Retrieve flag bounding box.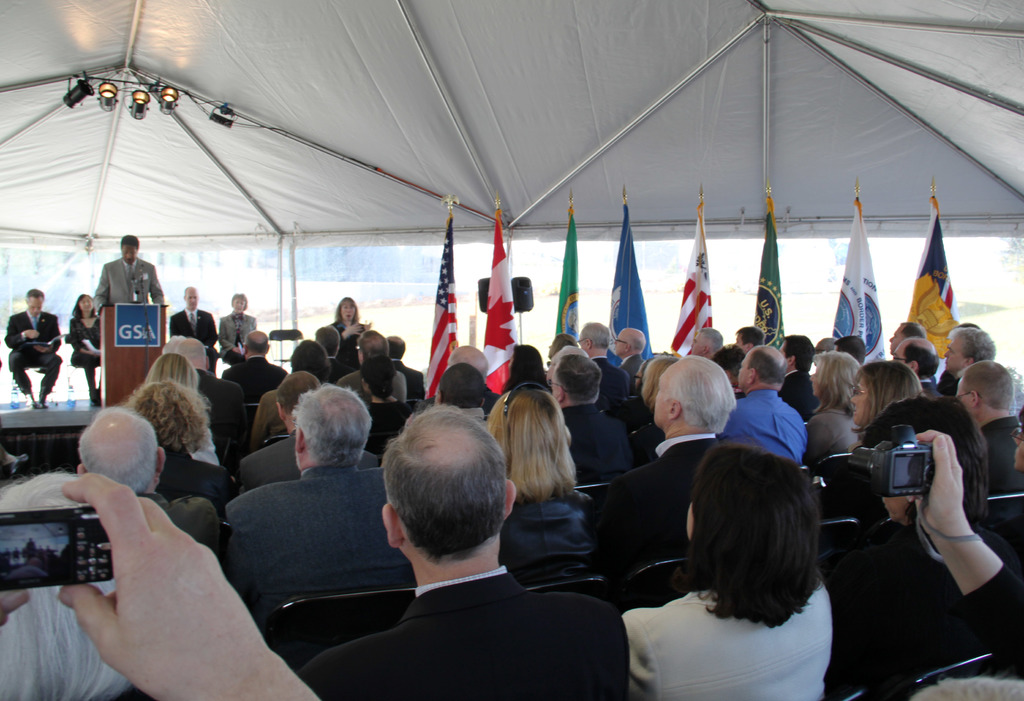
Bounding box: {"left": 755, "top": 209, "right": 790, "bottom": 345}.
